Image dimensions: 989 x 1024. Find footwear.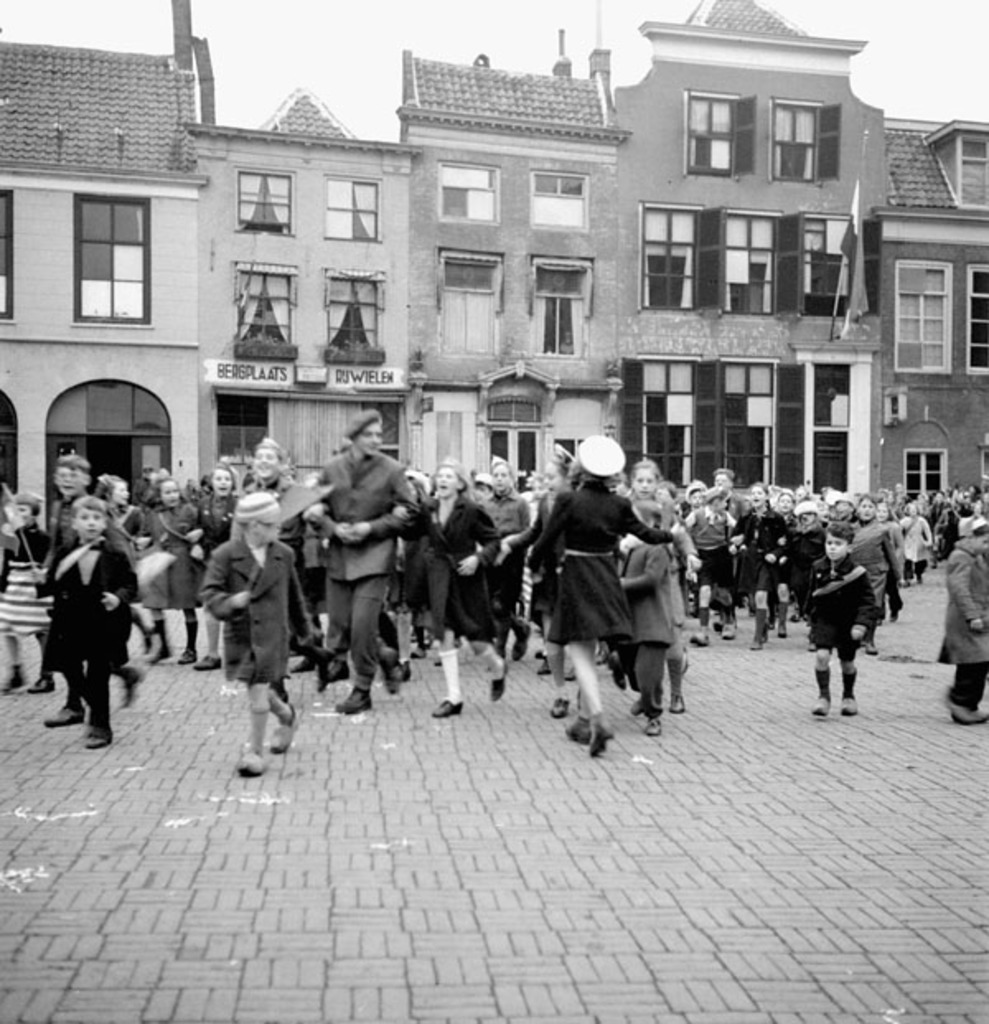
689 630 707 648.
